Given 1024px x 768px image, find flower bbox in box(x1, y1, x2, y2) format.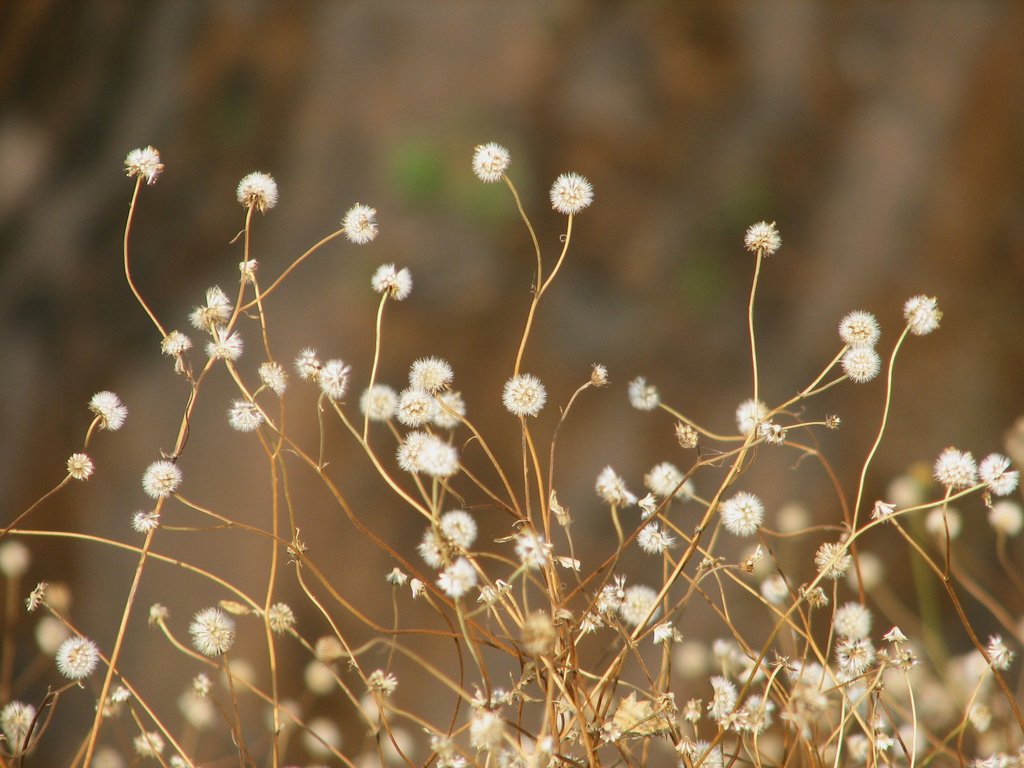
box(189, 282, 230, 325).
